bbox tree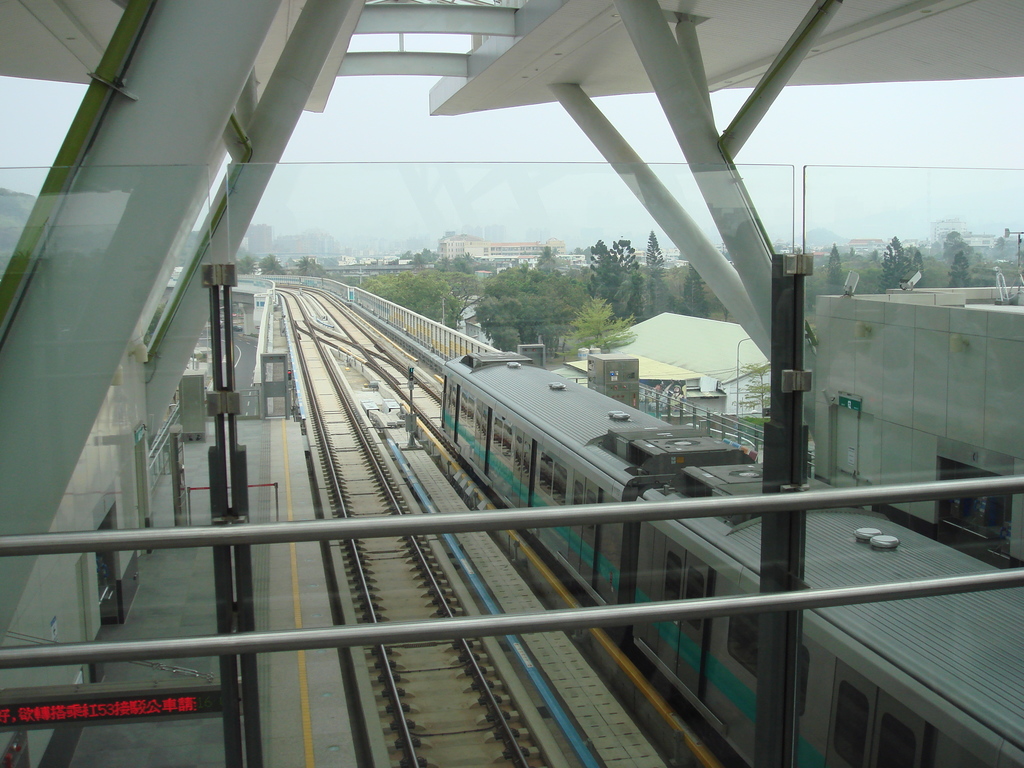
detection(948, 252, 971, 288)
